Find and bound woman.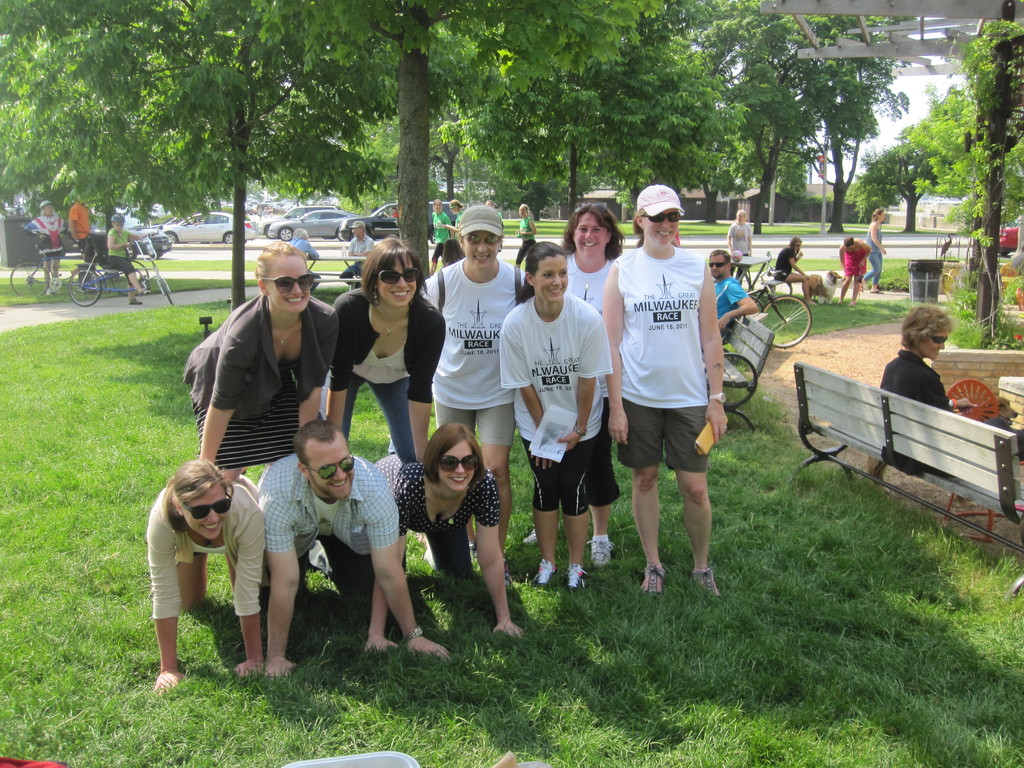
Bound: pyautogui.locateOnScreen(600, 181, 731, 605).
